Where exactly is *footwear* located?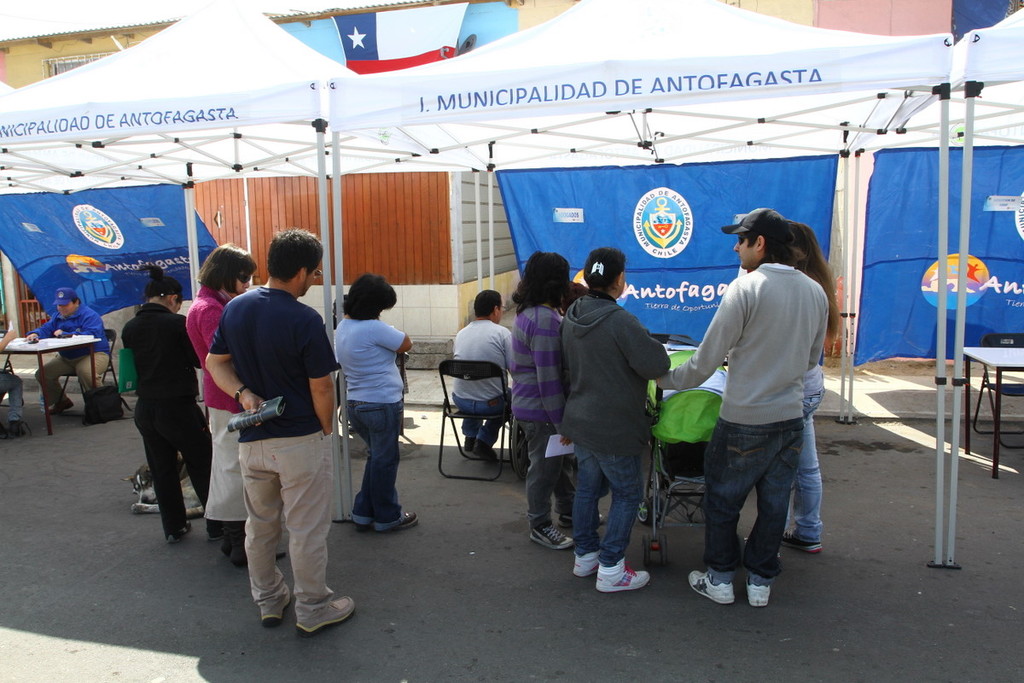
Its bounding box is locate(264, 587, 290, 622).
